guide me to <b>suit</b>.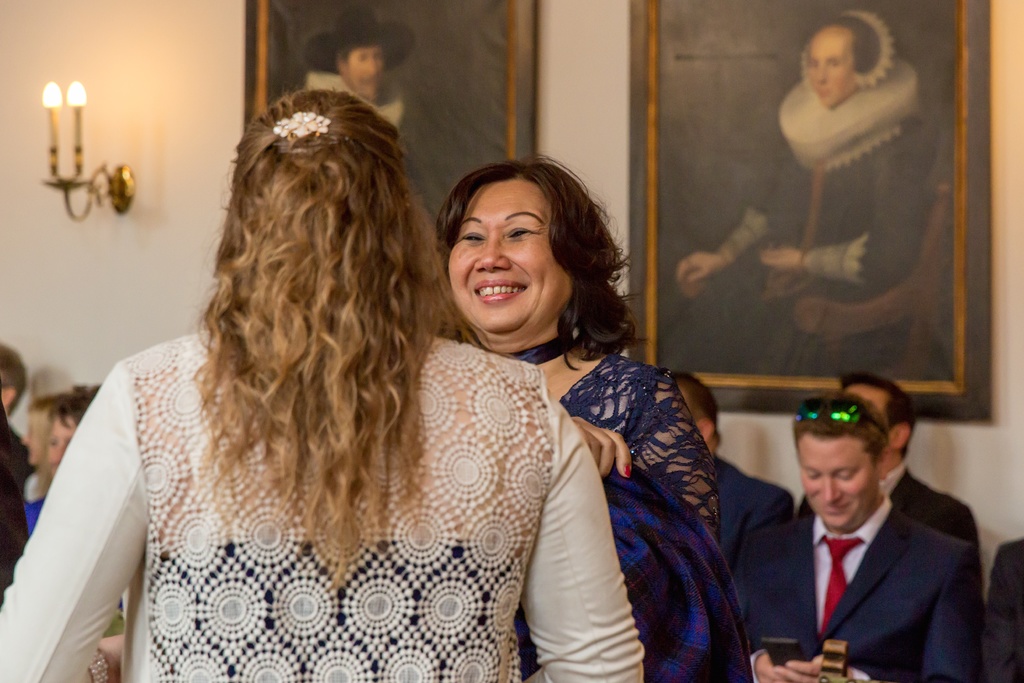
Guidance: bbox=[881, 459, 972, 618].
